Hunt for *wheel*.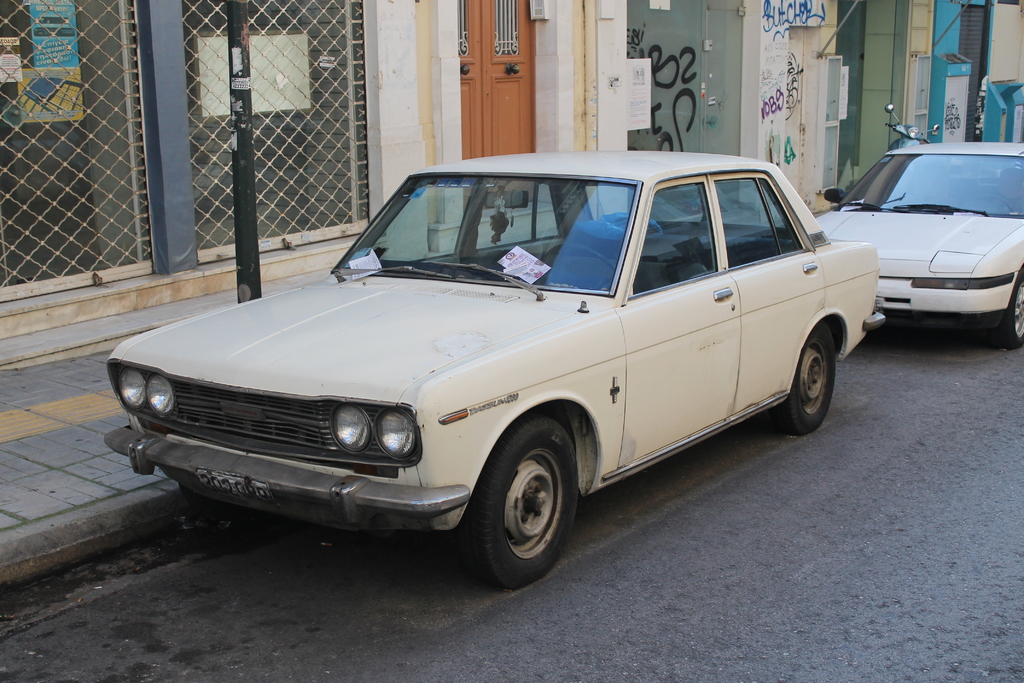
Hunted down at select_region(996, 273, 1023, 346).
